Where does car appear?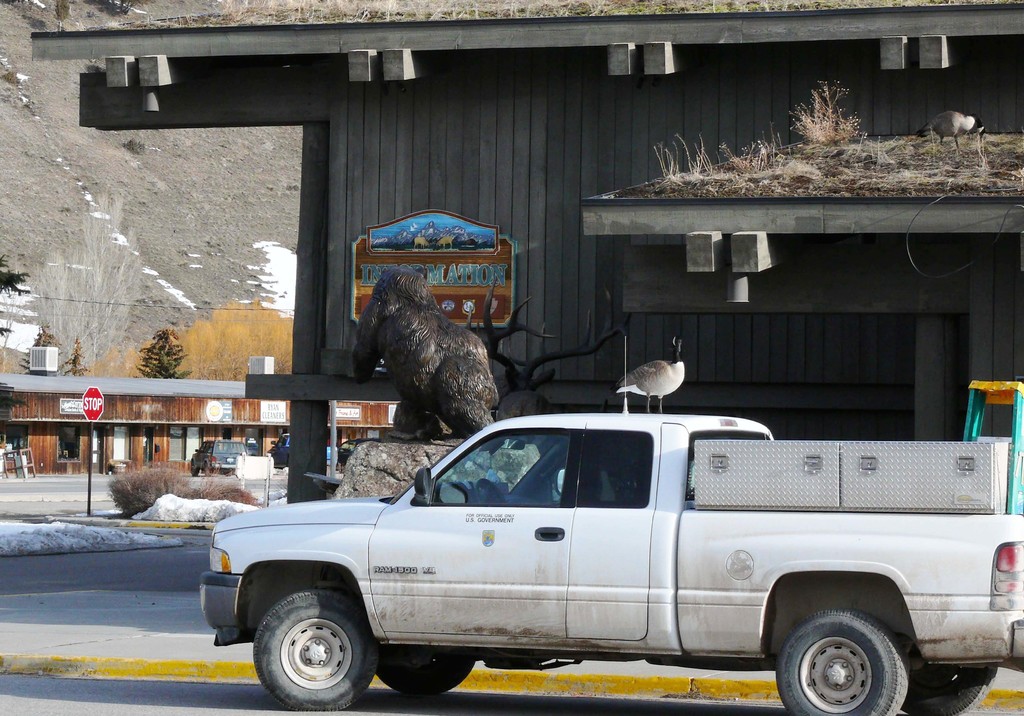
Appears at bbox=[188, 439, 255, 475].
